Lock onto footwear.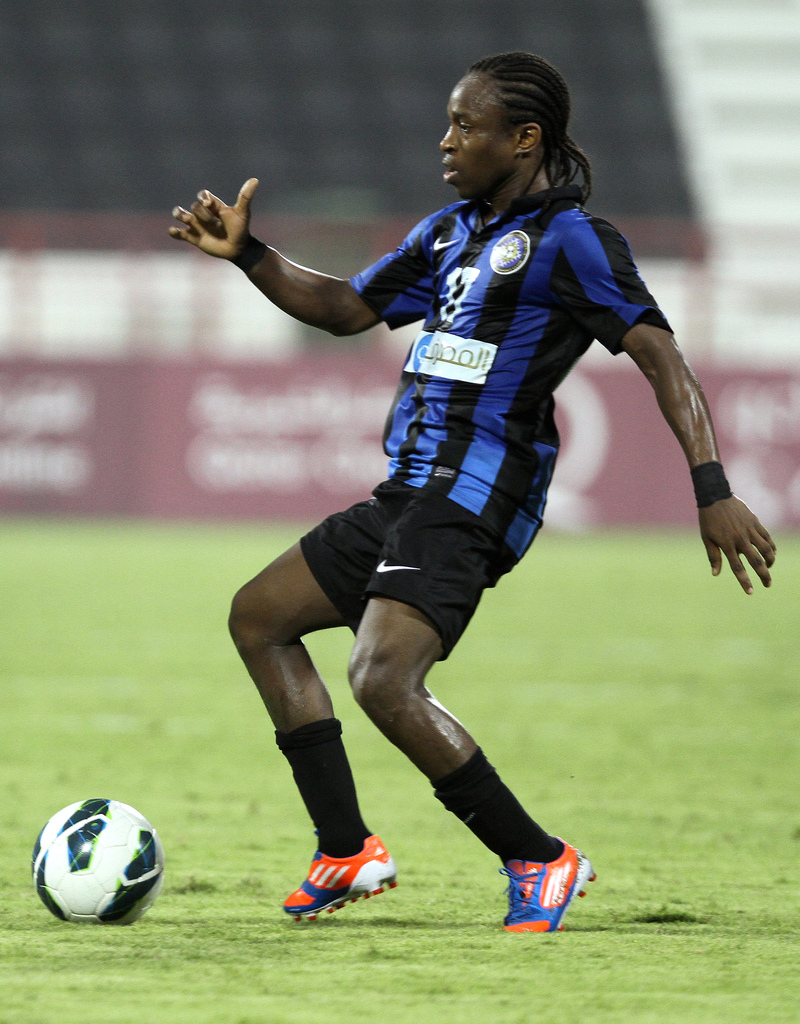
Locked: {"left": 274, "top": 833, "right": 388, "bottom": 916}.
